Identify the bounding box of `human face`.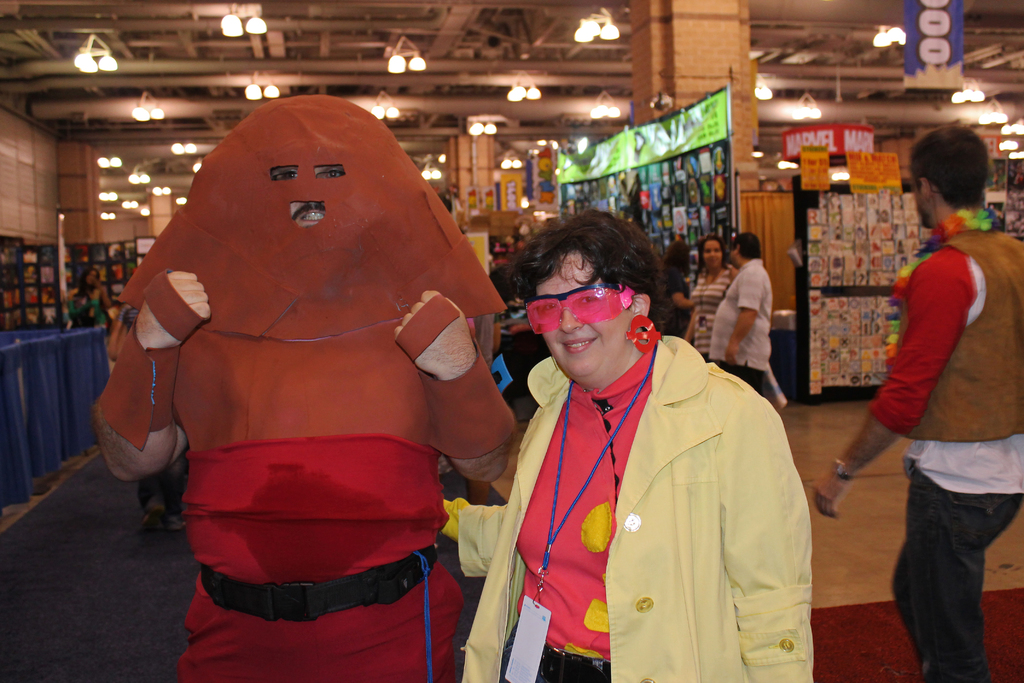
267, 160, 346, 224.
